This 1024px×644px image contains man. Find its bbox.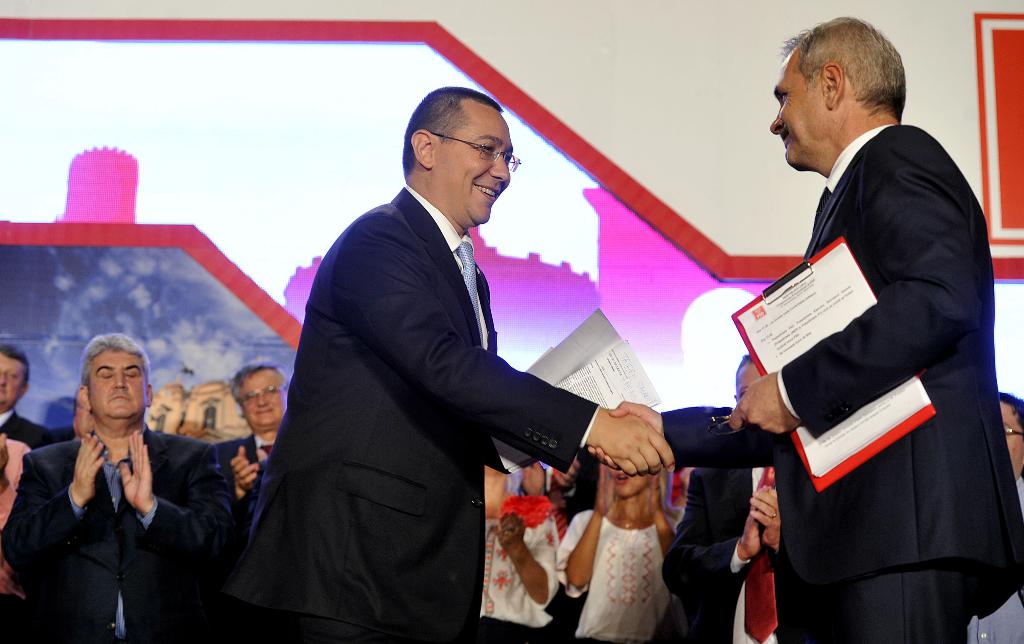
l=214, t=358, r=287, b=510.
